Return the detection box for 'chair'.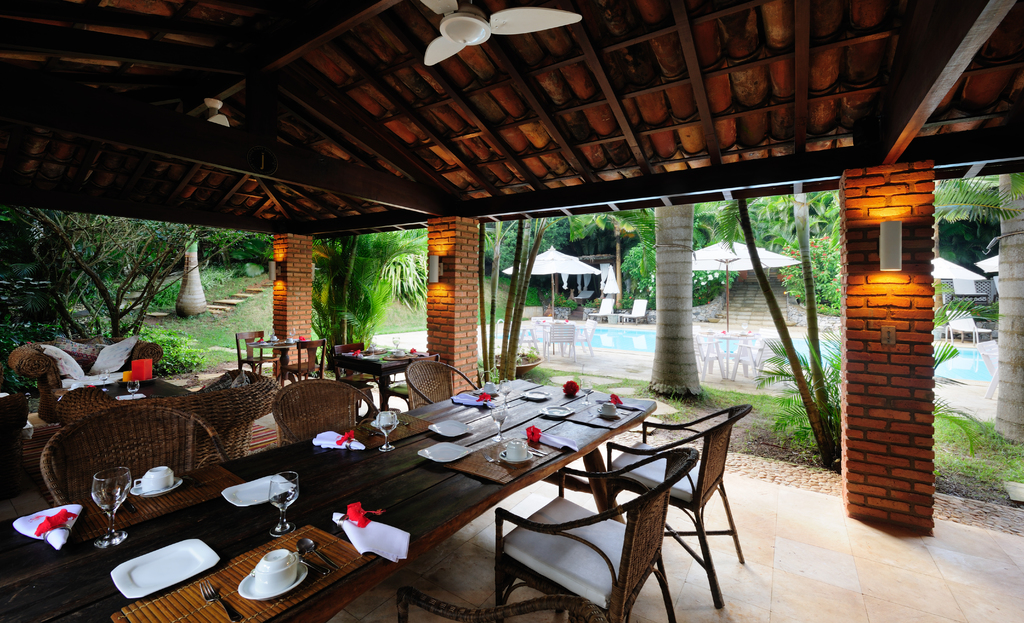
8/332/169/421.
